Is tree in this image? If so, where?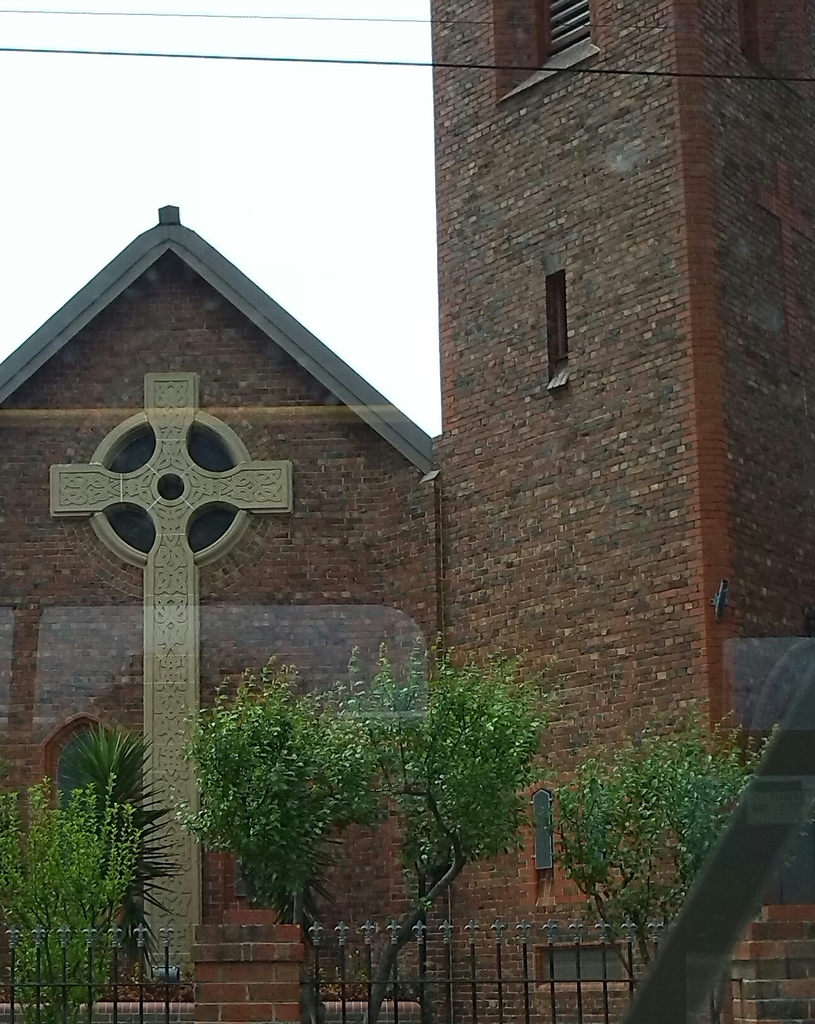
Yes, at rect(183, 641, 382, 1023).
